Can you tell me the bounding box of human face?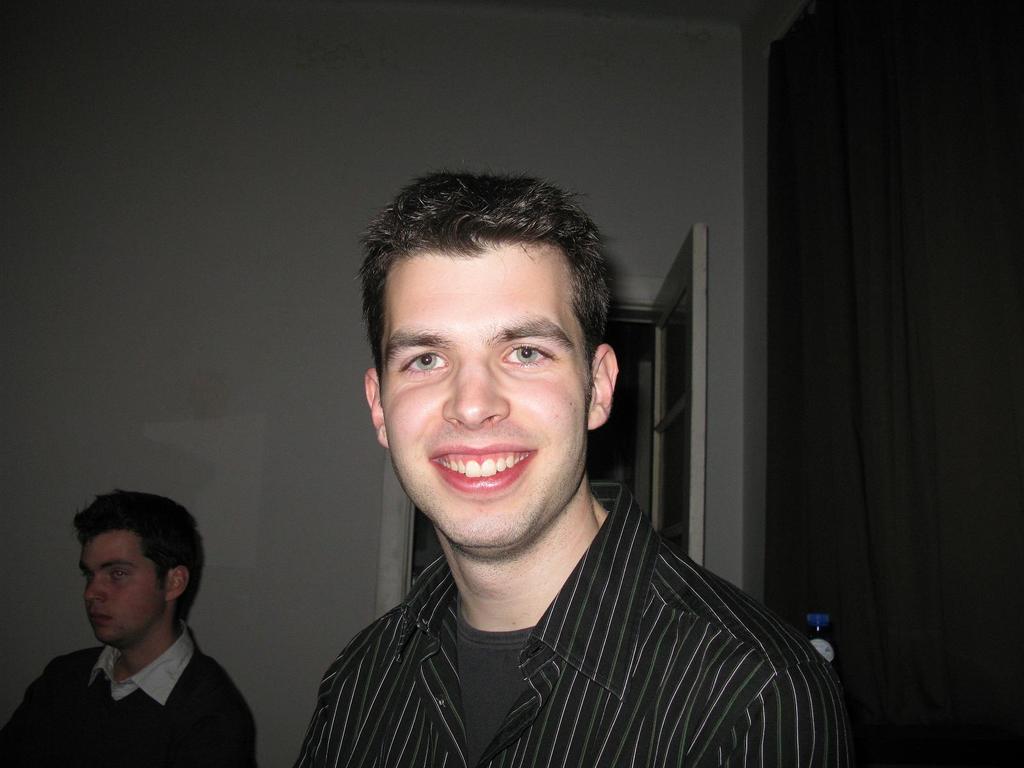
[374,241,594,550].
